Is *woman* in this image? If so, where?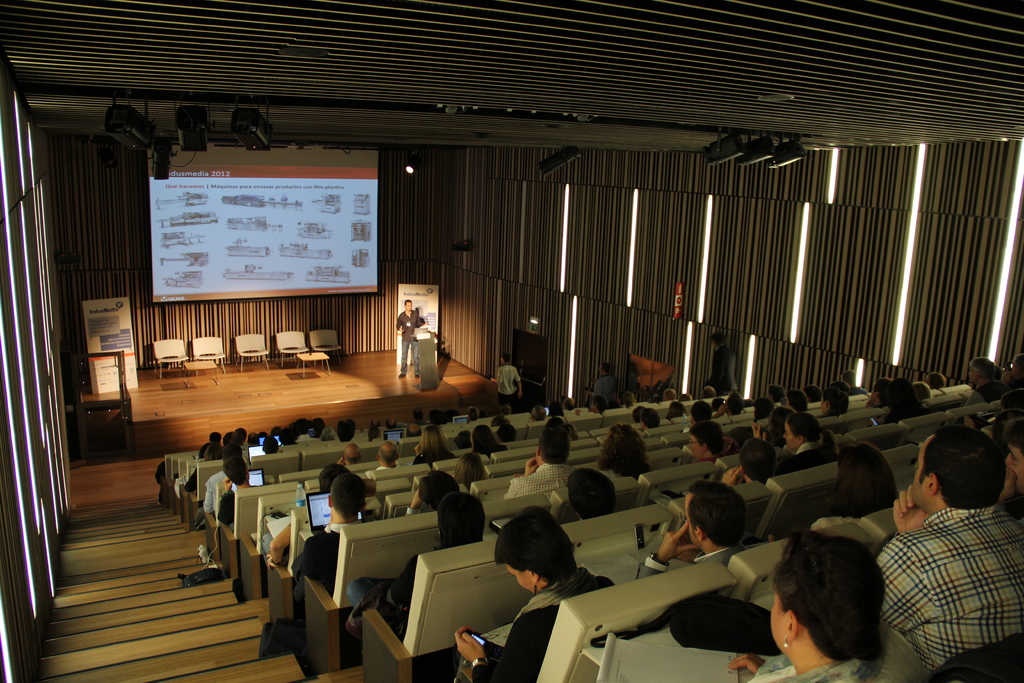
Yes, at bbox=[884, 376, 929, 424].
